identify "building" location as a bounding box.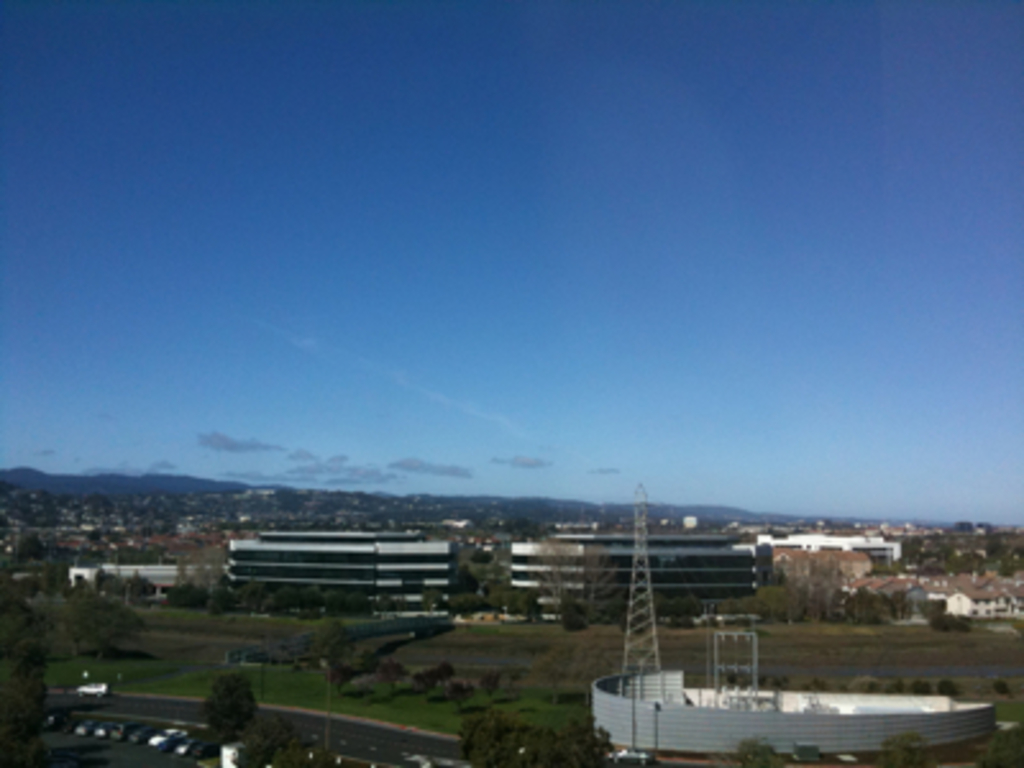
select_region(64, 563, 223, 591).
